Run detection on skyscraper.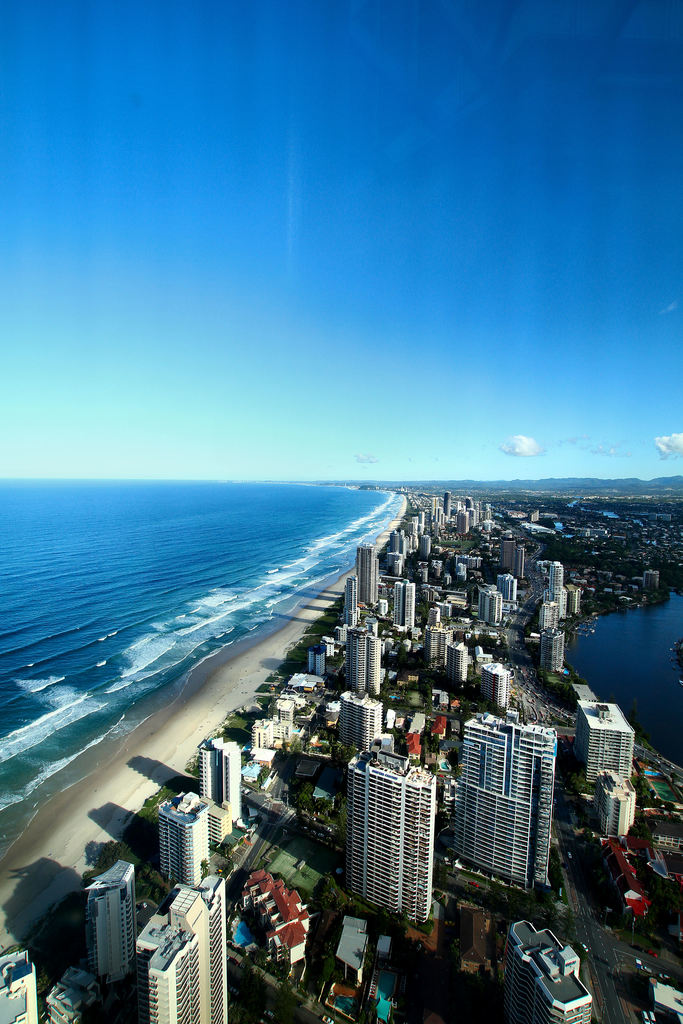
Result: 349, 626, 382, 705.
